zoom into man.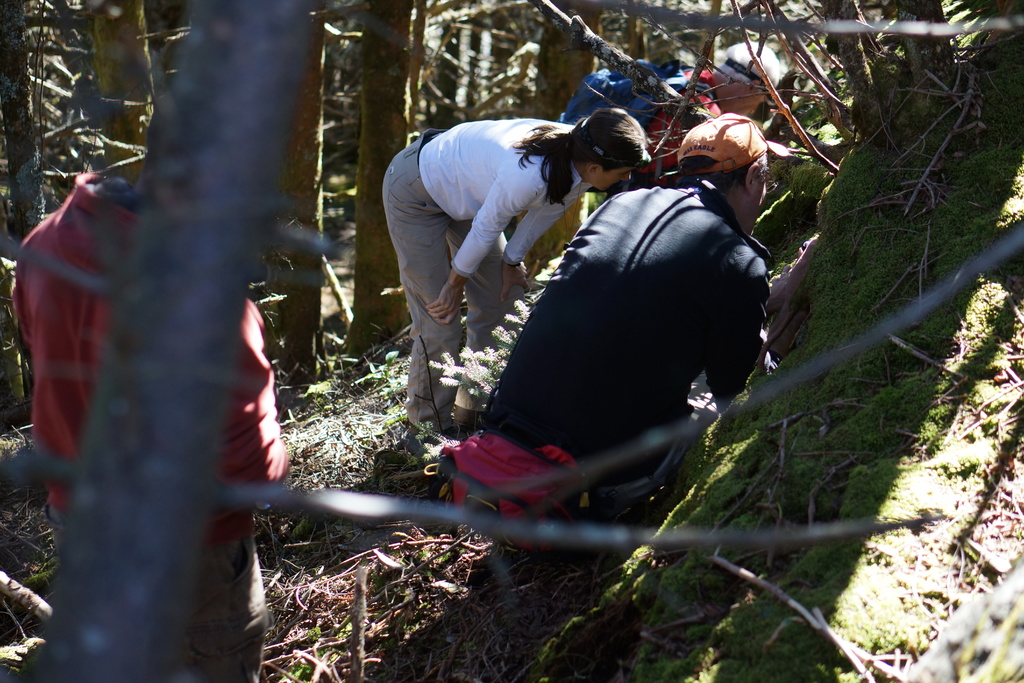
Zoom target: left=387, top=97, right=806, bottom=562.
